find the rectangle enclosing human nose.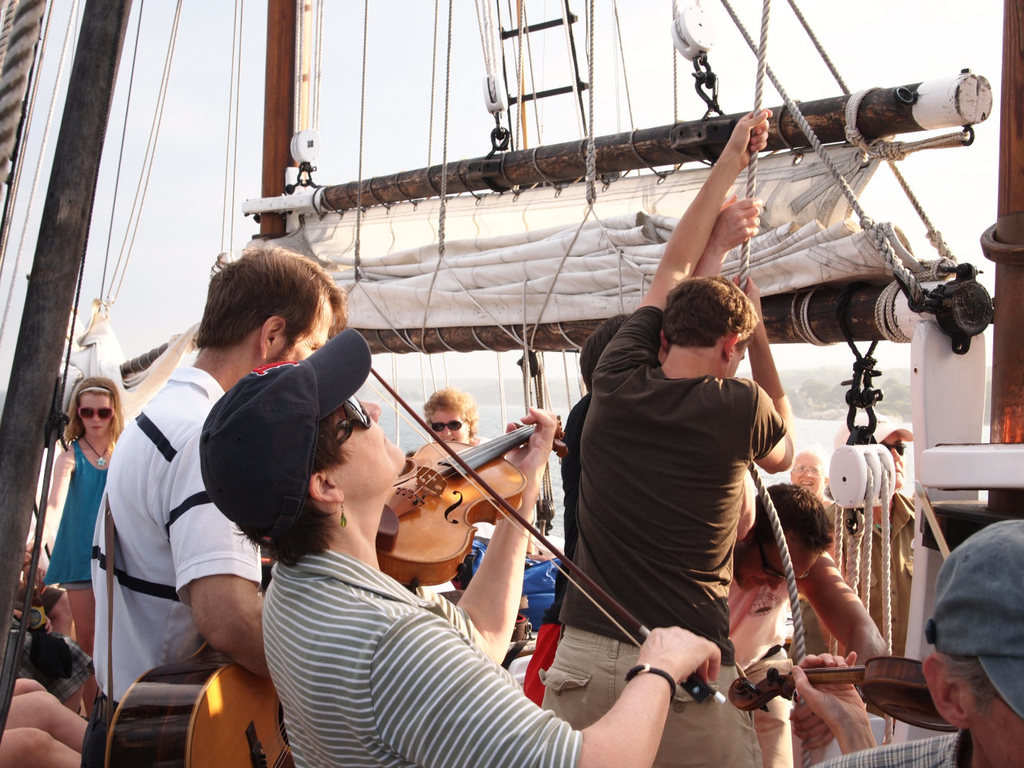
detection(893, 449, 901, 460).
